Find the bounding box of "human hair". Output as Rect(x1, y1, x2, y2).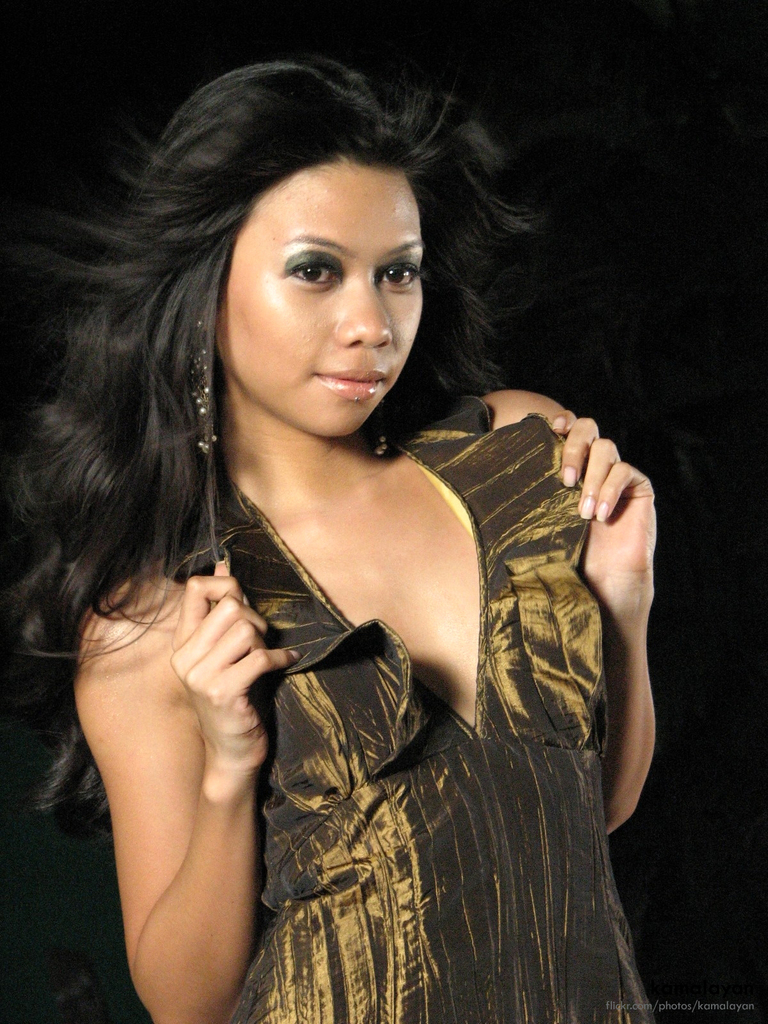
Rect(0, 40, 572, 843).
